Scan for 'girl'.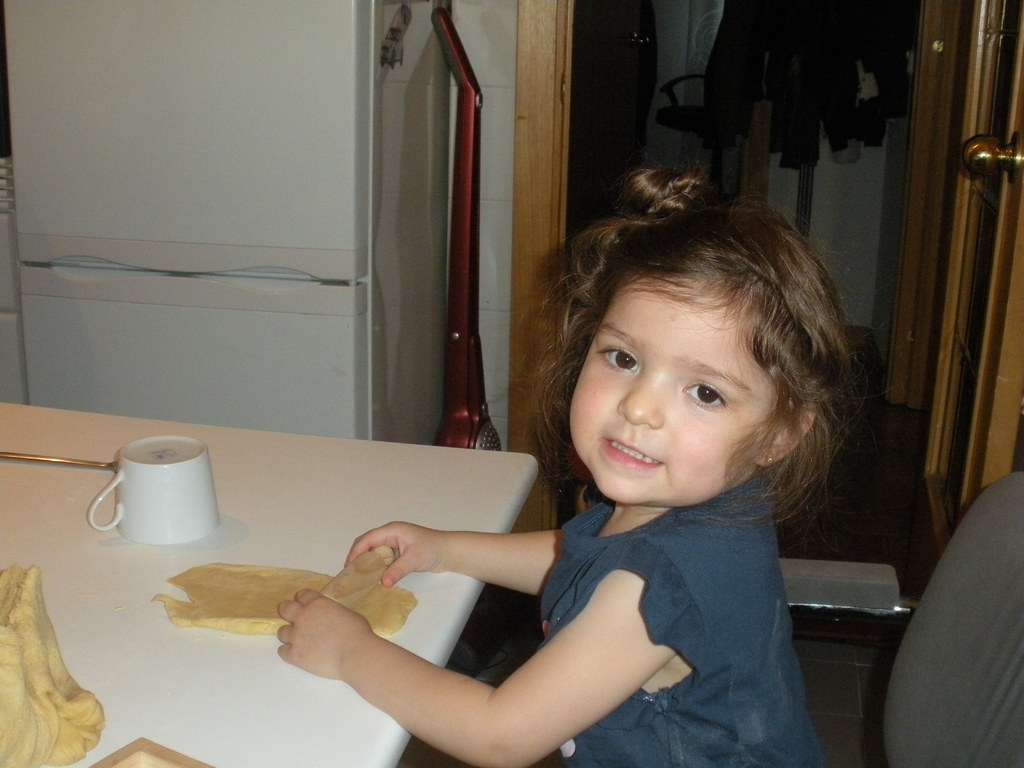
Scan result: x1=278, y1=166, x2=875, y2=767.
